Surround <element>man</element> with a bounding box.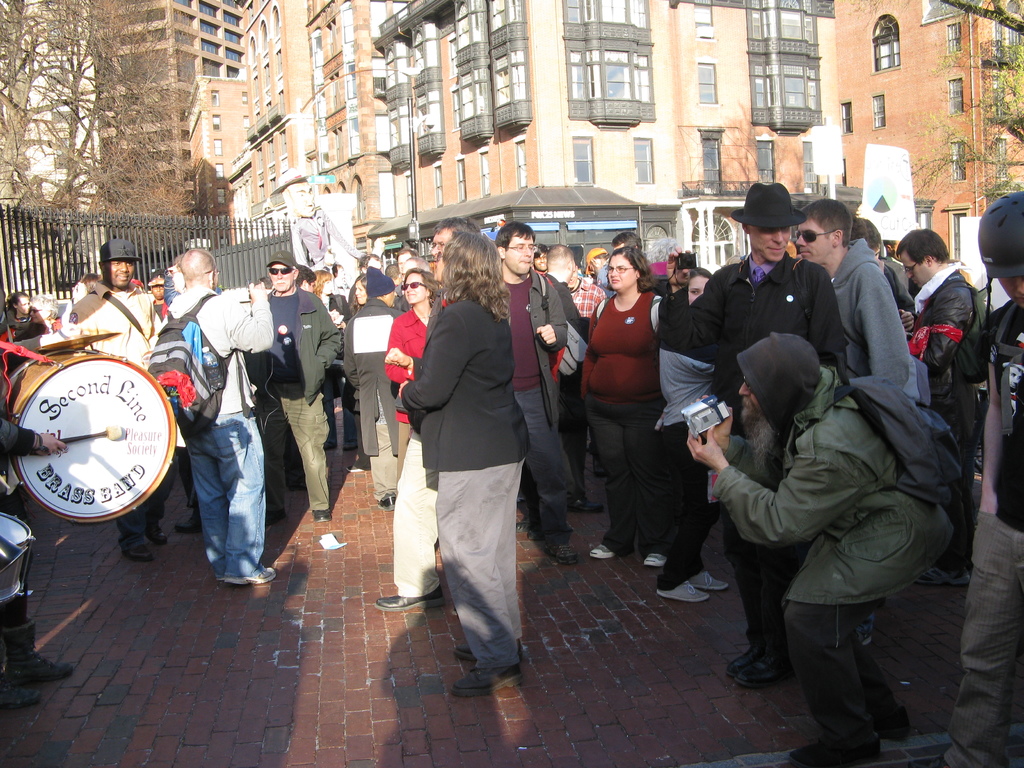
703:180:846:691.
